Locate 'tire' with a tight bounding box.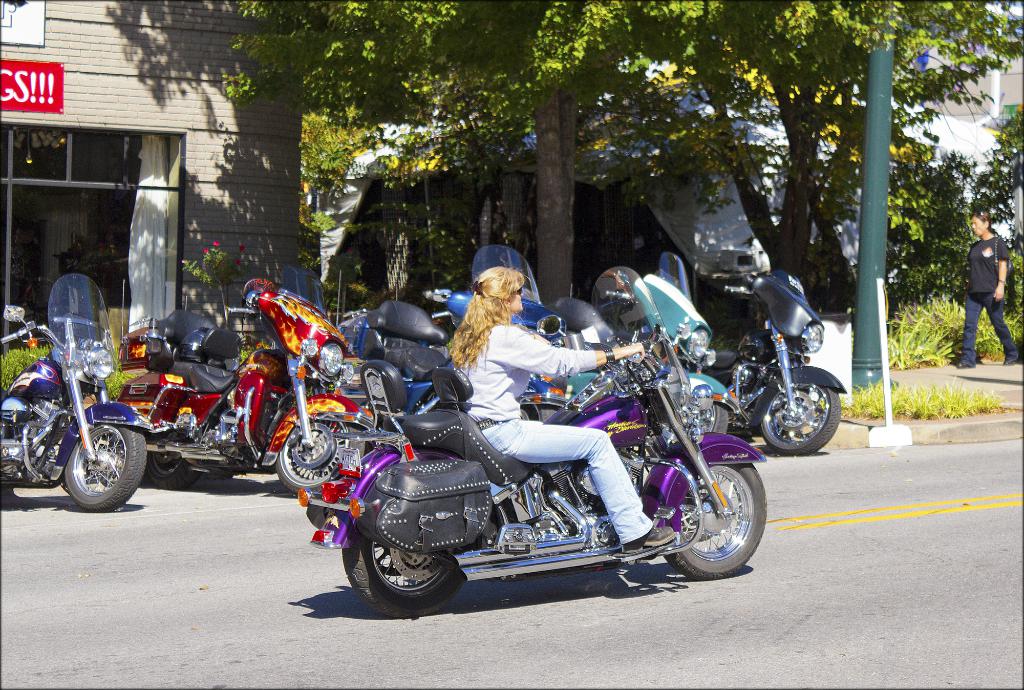
Rect(340, 519, 468, 620).
